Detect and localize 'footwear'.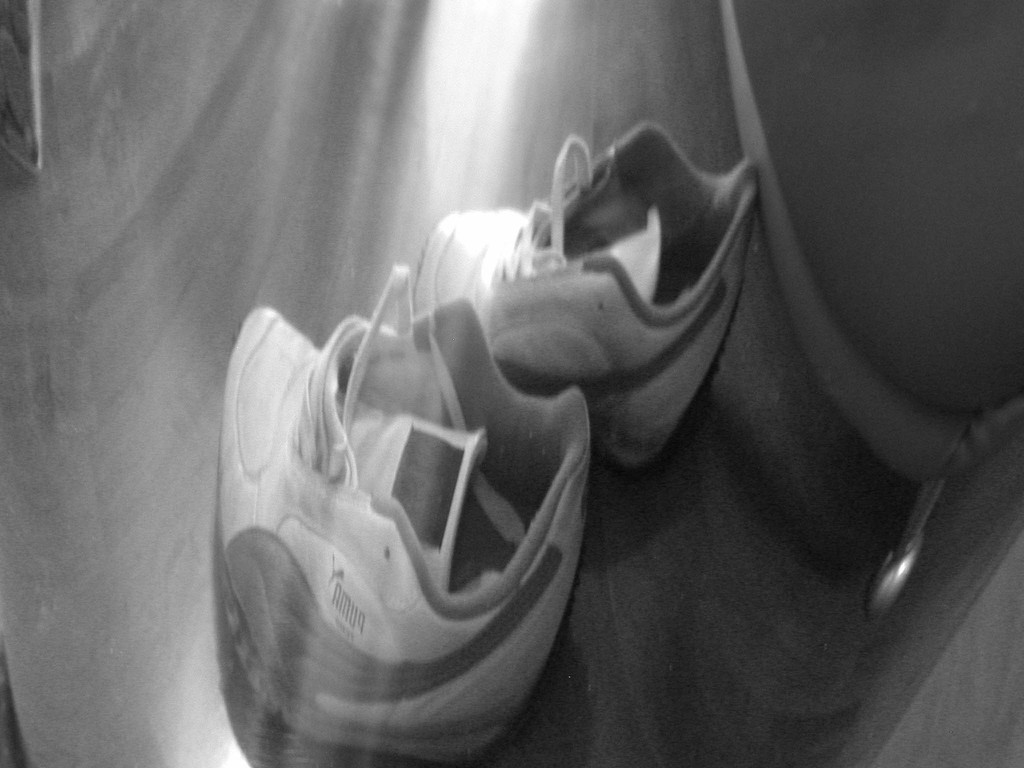
Localized at <bbox>181, 262, 580, 733</bbox>.
